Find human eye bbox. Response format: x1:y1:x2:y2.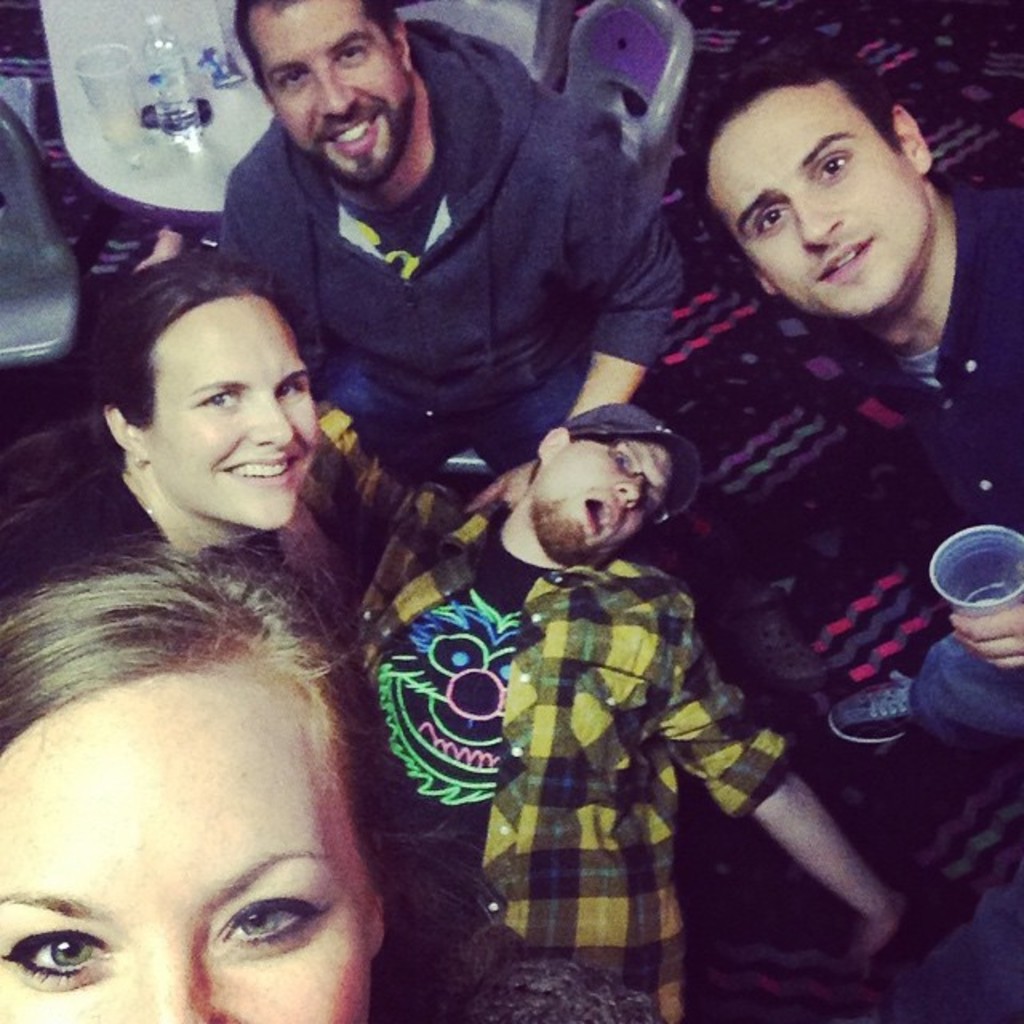
195:382:243:414.
